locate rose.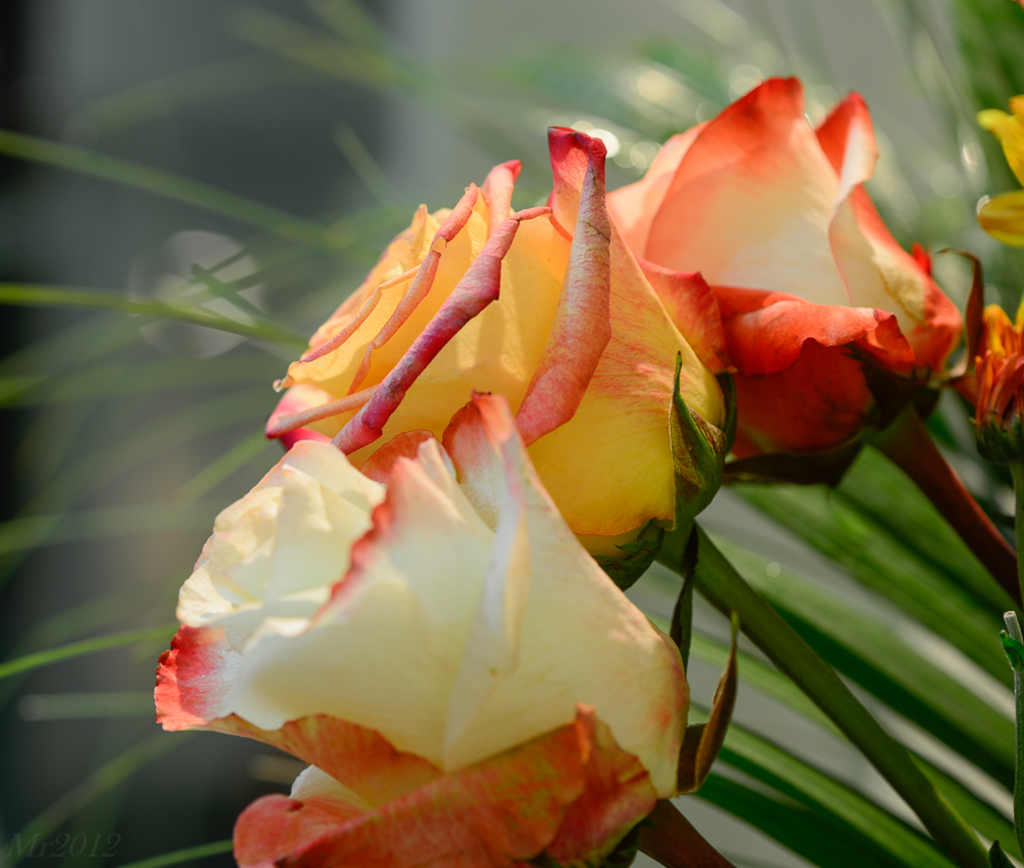
Bounding box: (599,78,968,470).
